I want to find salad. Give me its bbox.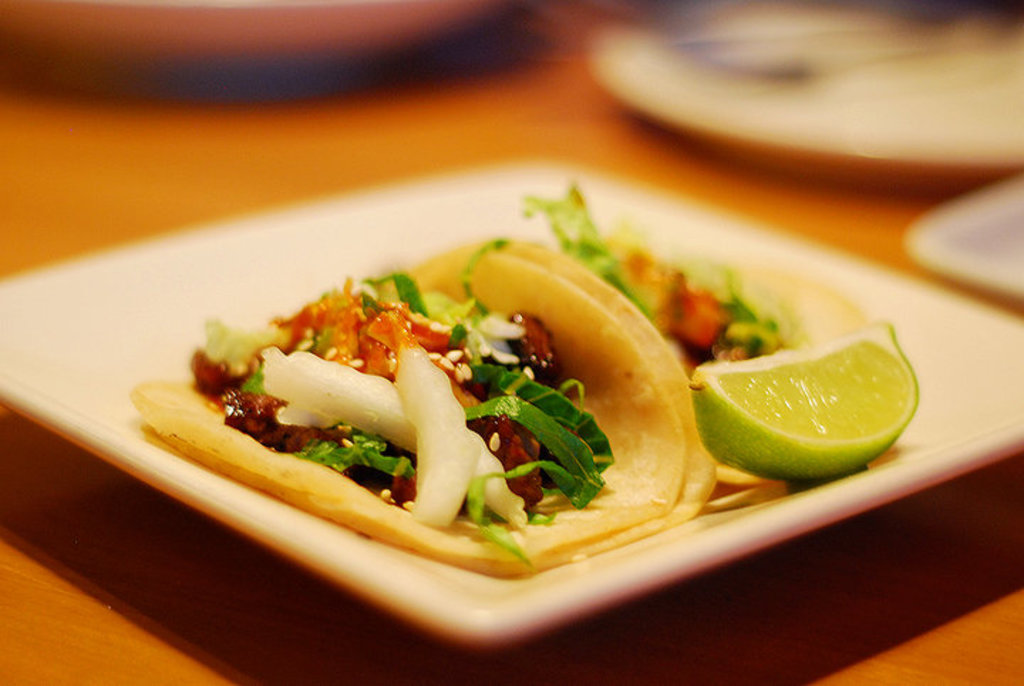
121 174 822 584.
